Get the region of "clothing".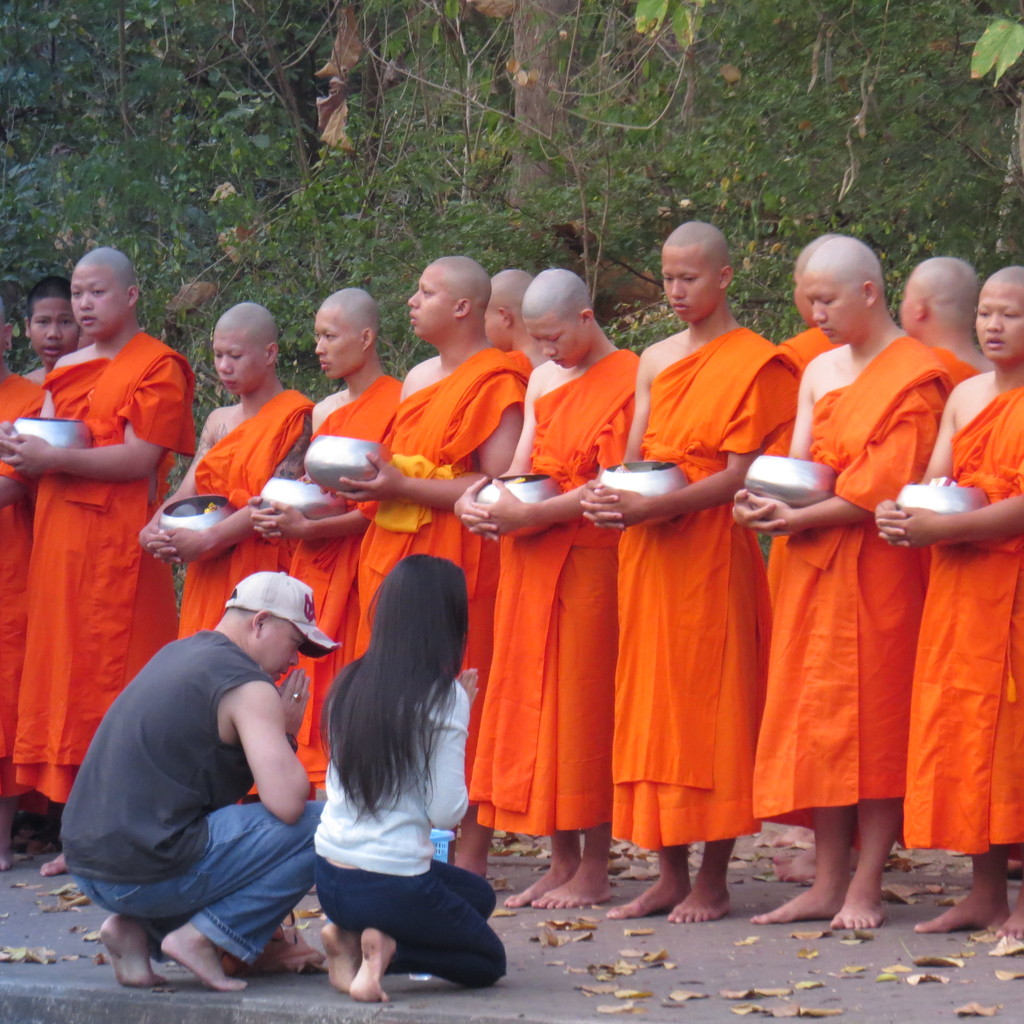
locate(58, 619, 336, 966).
